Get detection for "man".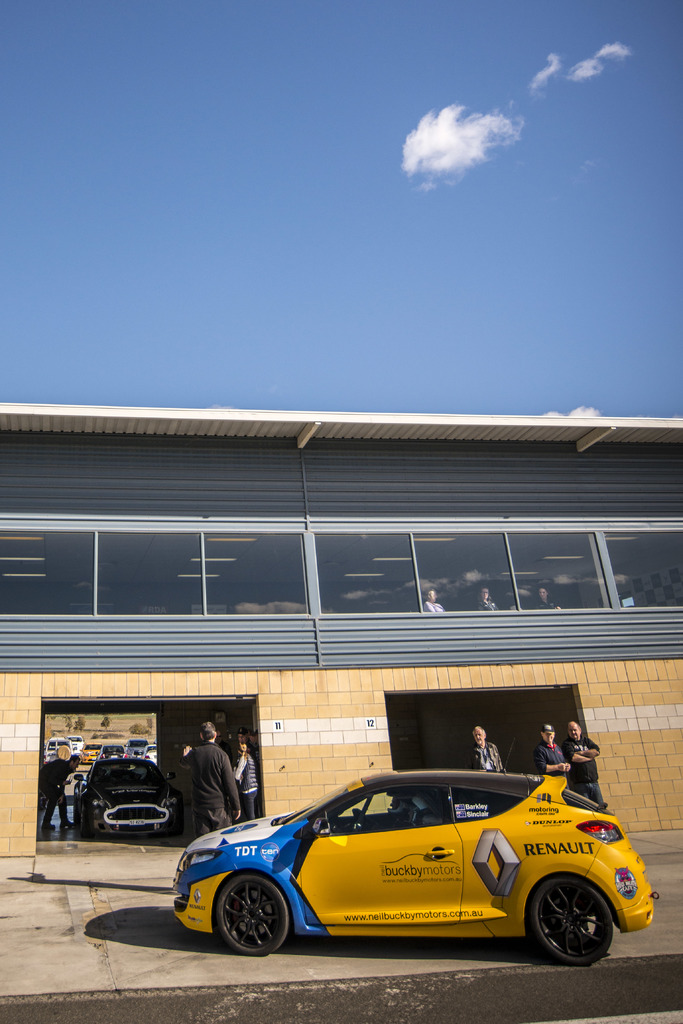
Detection: box(181, 722, 245, 838).
